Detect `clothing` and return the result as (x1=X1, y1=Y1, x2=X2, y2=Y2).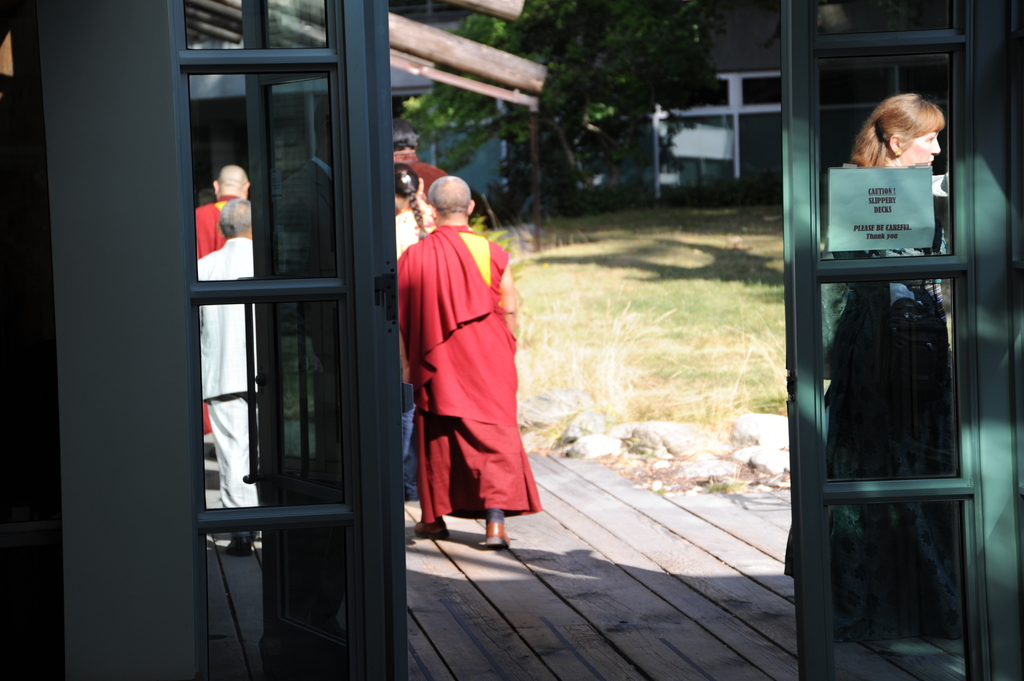
(x1=385, y1=200, x2=440, y2=465).
